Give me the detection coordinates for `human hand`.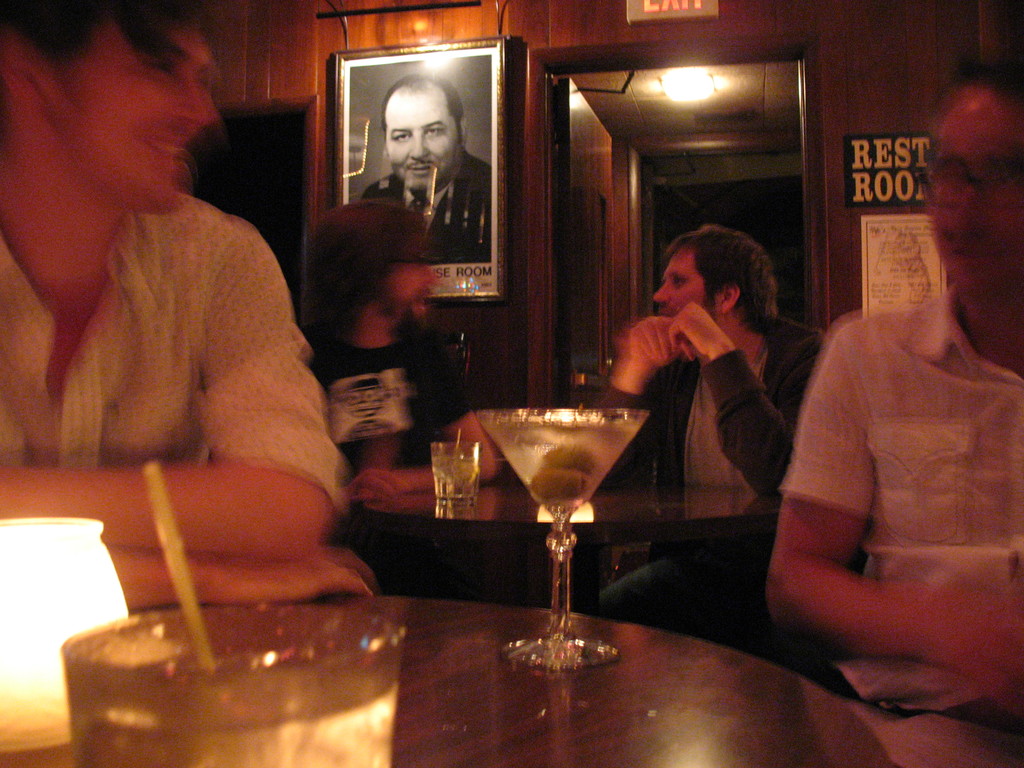
bbox=(938, 585, 1023, 704).
